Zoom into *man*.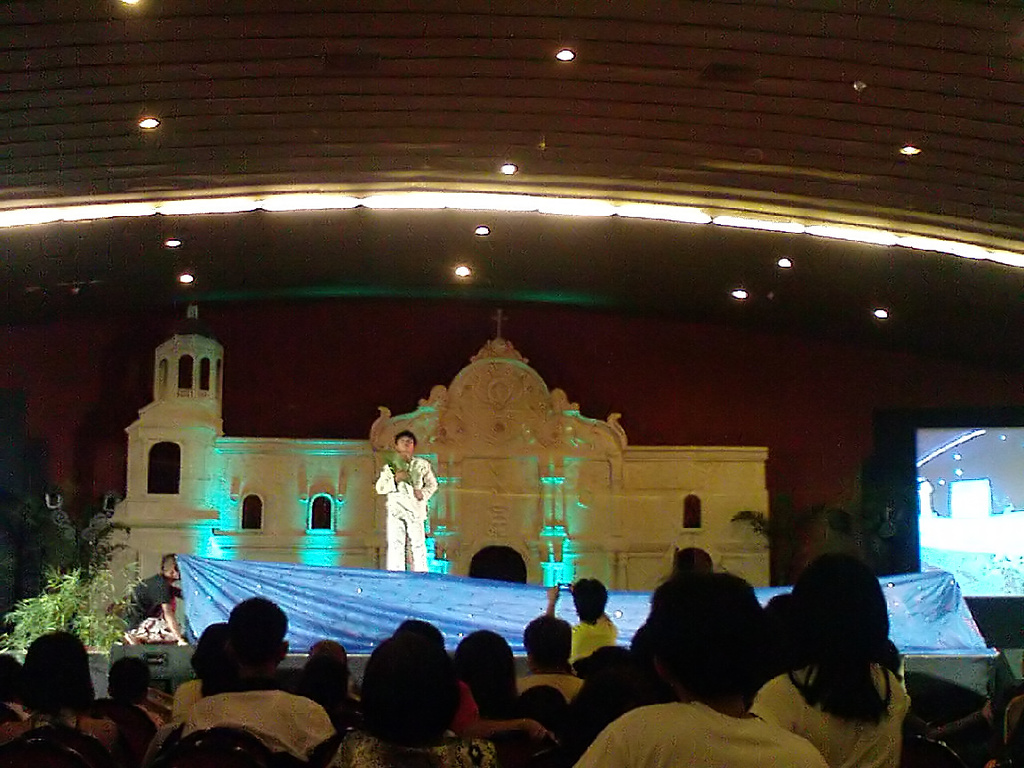
Zoom target: 370, 427, 441, 573.
